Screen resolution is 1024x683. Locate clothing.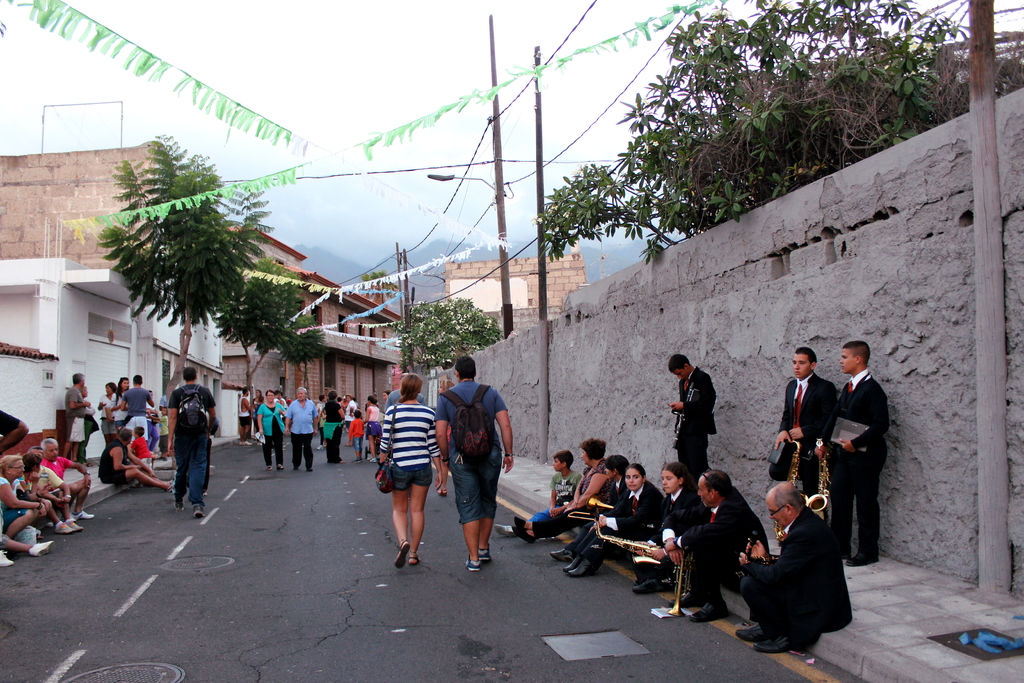
(20, 468, 66, 524).
